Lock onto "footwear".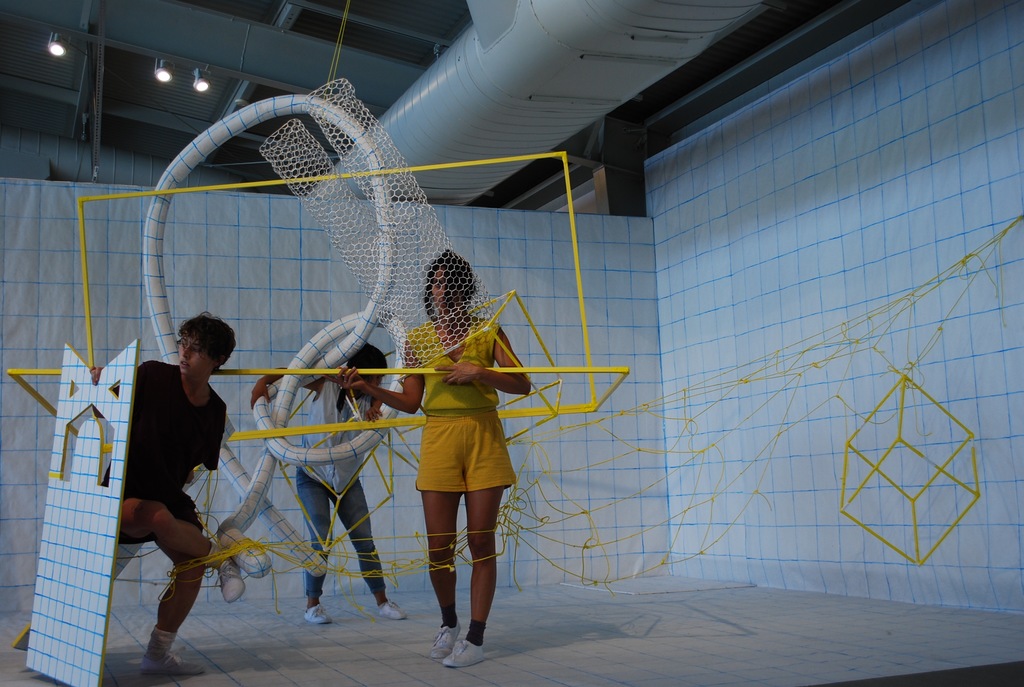
Locked: <region>379, 597, 413, 621</region>.
